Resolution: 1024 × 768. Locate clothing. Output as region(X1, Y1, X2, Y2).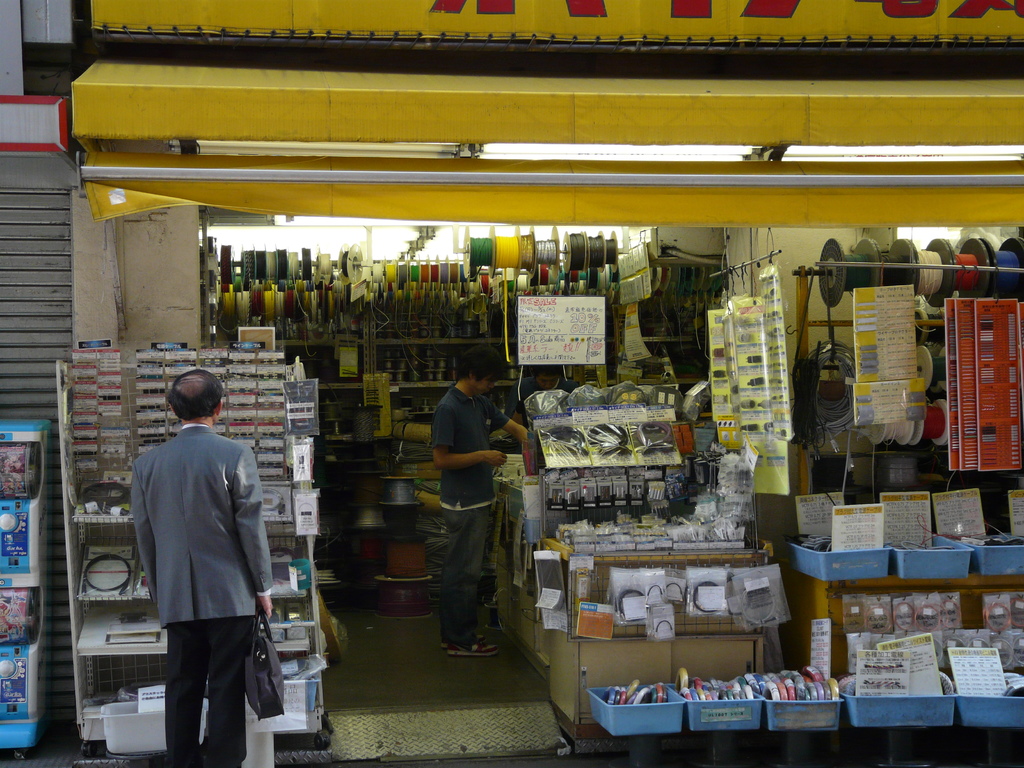
region(124, 396, 278, 739).
